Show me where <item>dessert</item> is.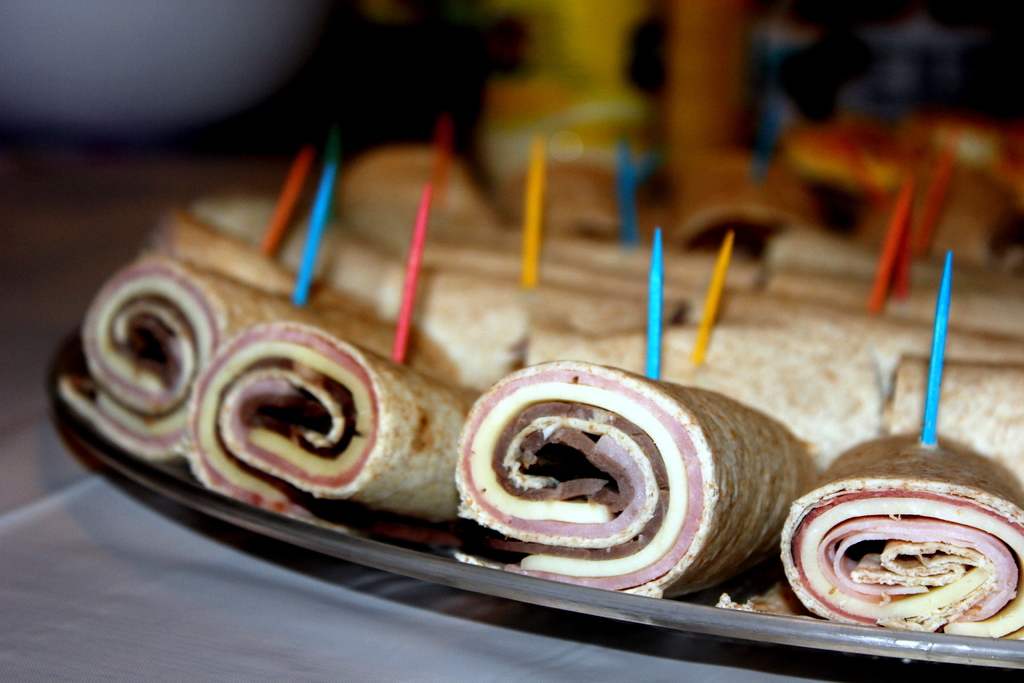
<item>dessert</item> is at BBox(56, 248, 442, 464).
